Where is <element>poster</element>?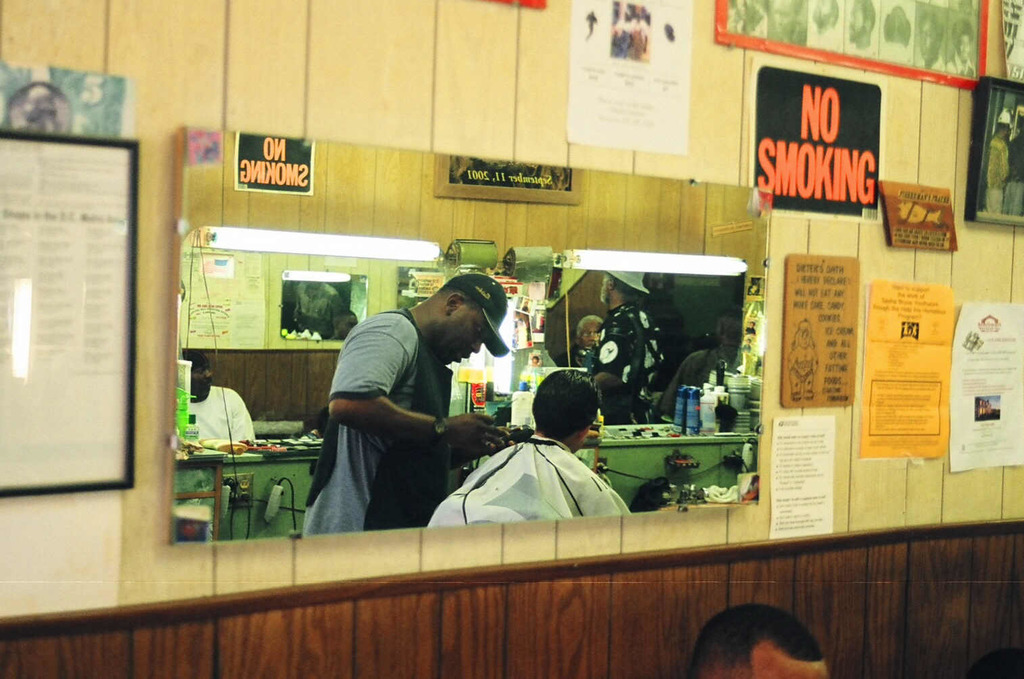
(x1=862, y1=284, x2=948, y2=459).
